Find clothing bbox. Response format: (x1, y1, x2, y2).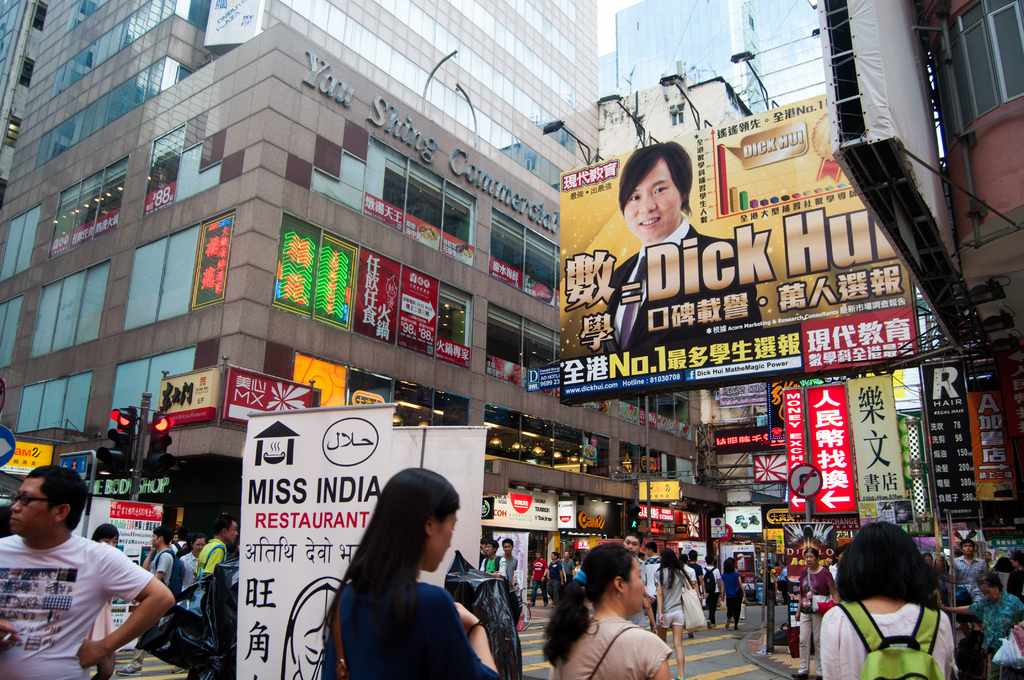
(505, 555, 521, 622).
